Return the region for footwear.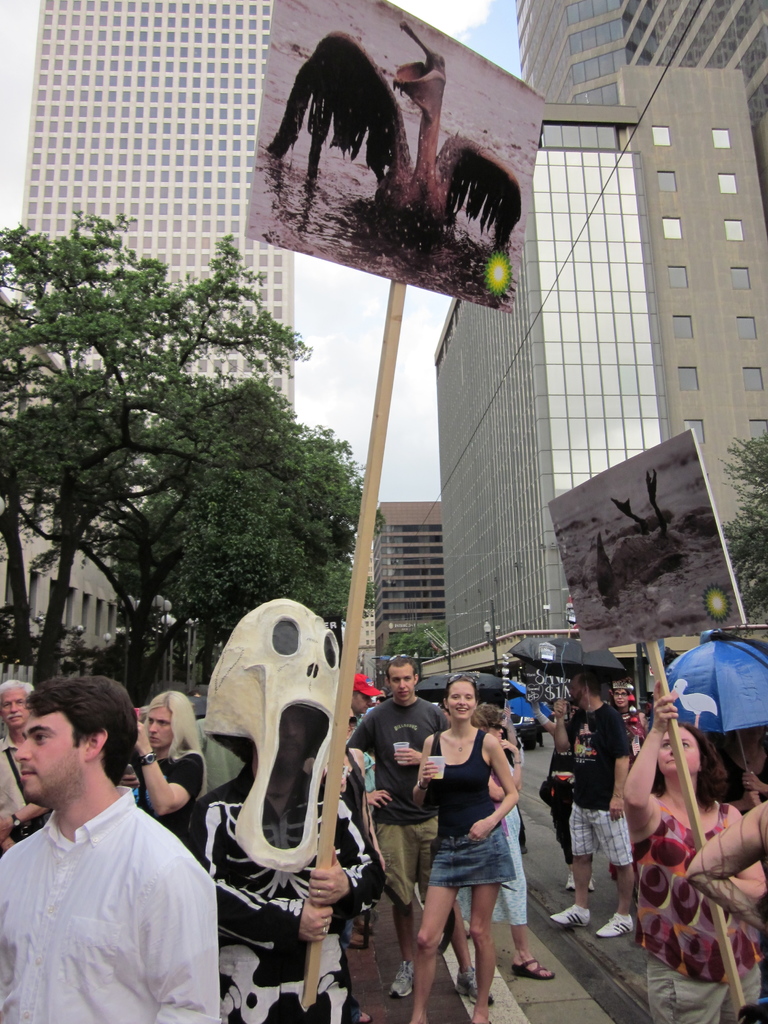
BBox(455, 968, 493, 1004).
